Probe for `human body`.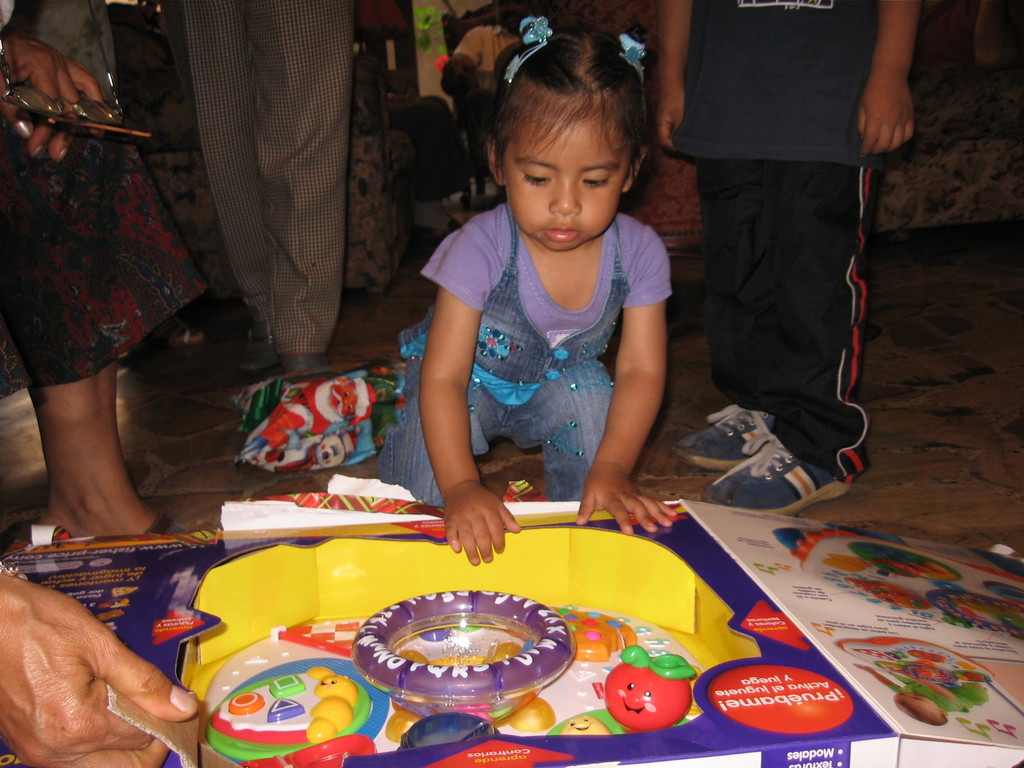
Probe result: [650, 0, 927, 518].
